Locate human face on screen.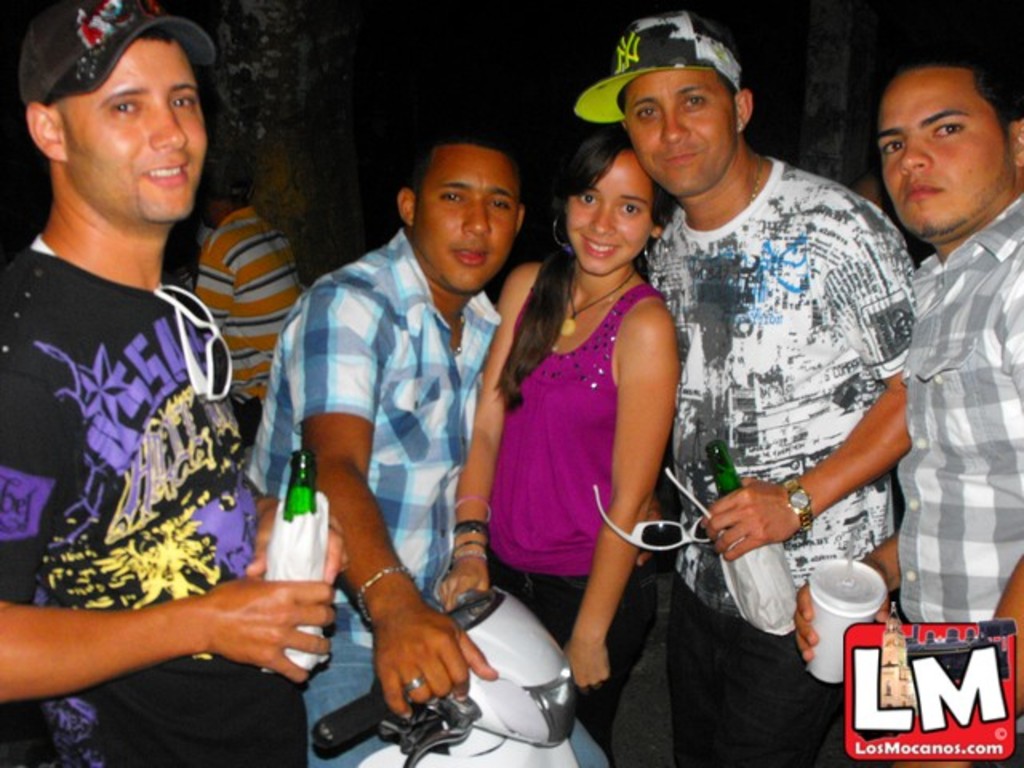
On screen at (877,69,1002,238).
